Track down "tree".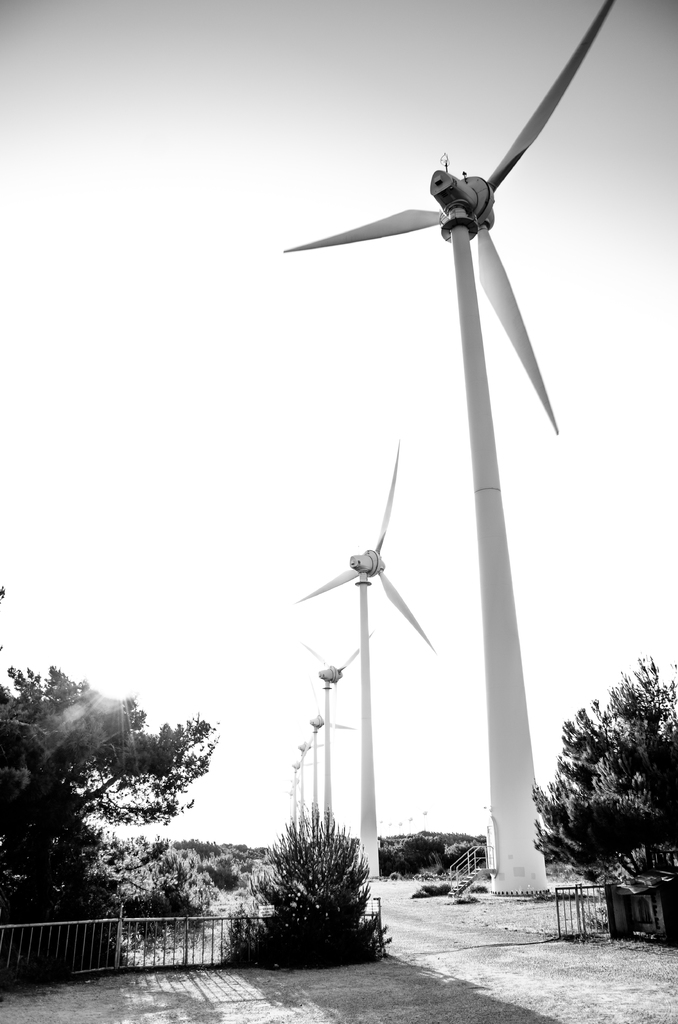
Tracked to [0, 586, 219, 986].
